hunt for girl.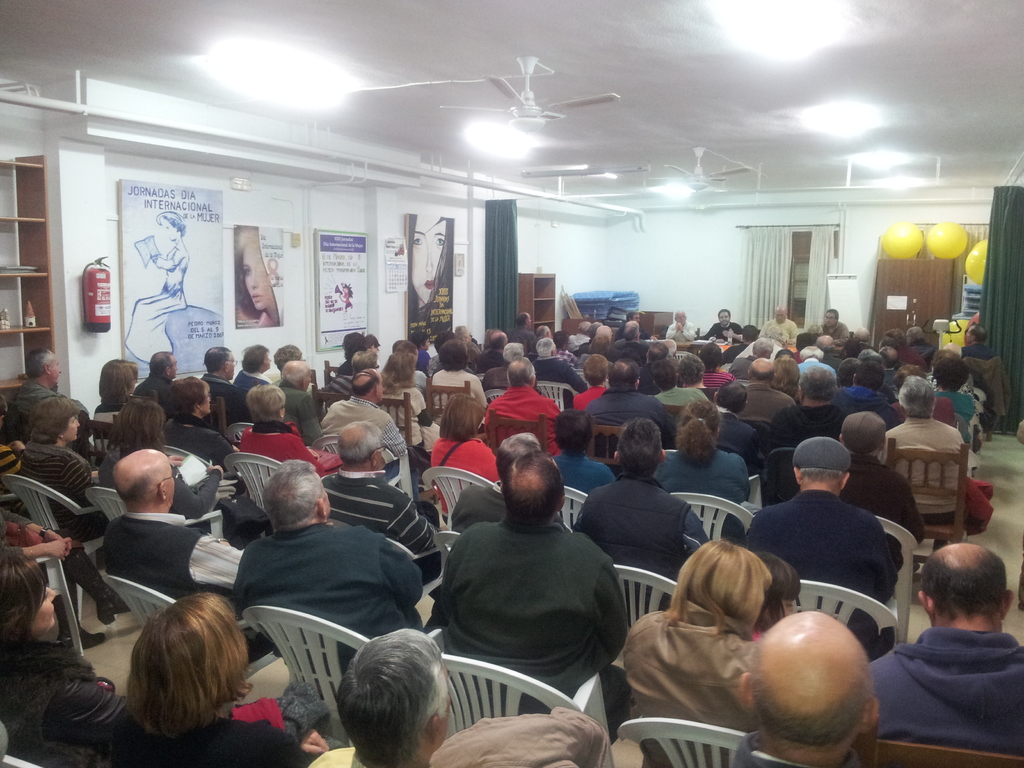
Hunted down at (127,589,335,767).
